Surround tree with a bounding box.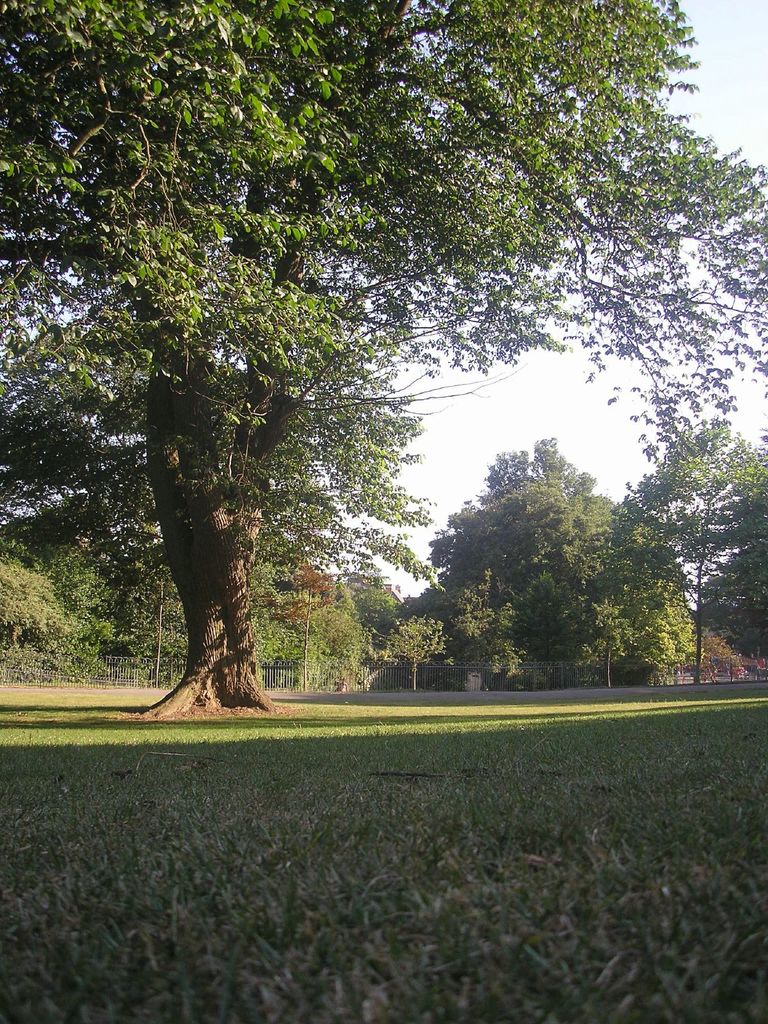
{"x1": 432, "y1": 433, "x2": 667, "y2": 690}.
